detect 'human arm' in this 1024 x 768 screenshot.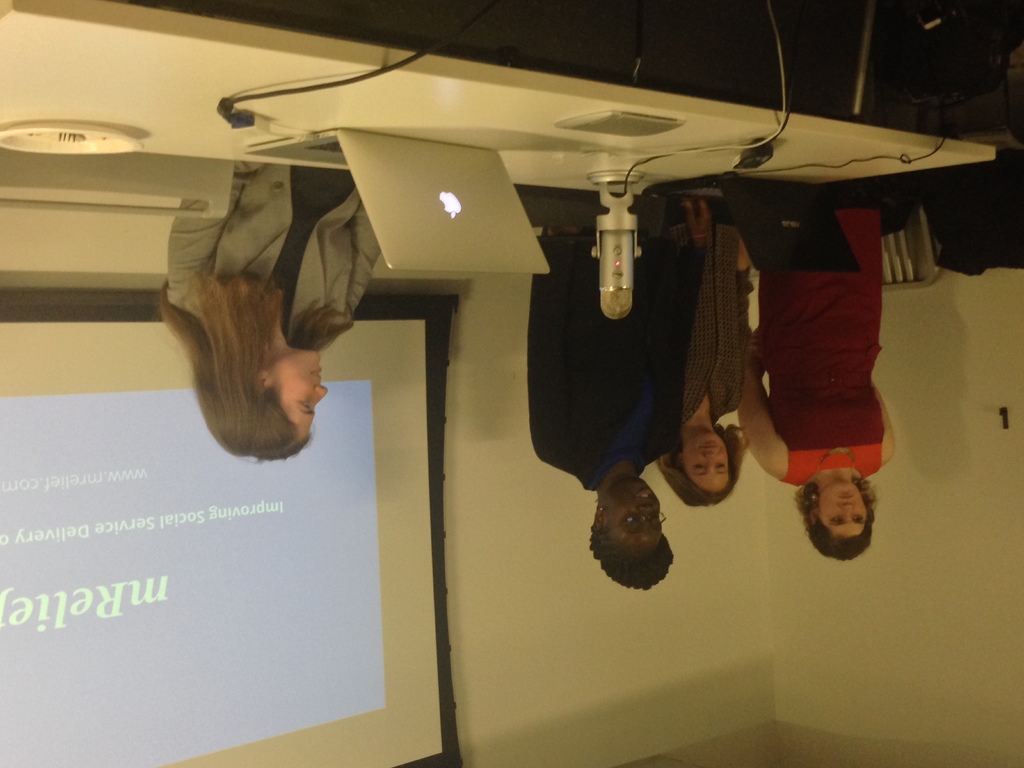
Detection: <box>156,154,269,317</box>.
